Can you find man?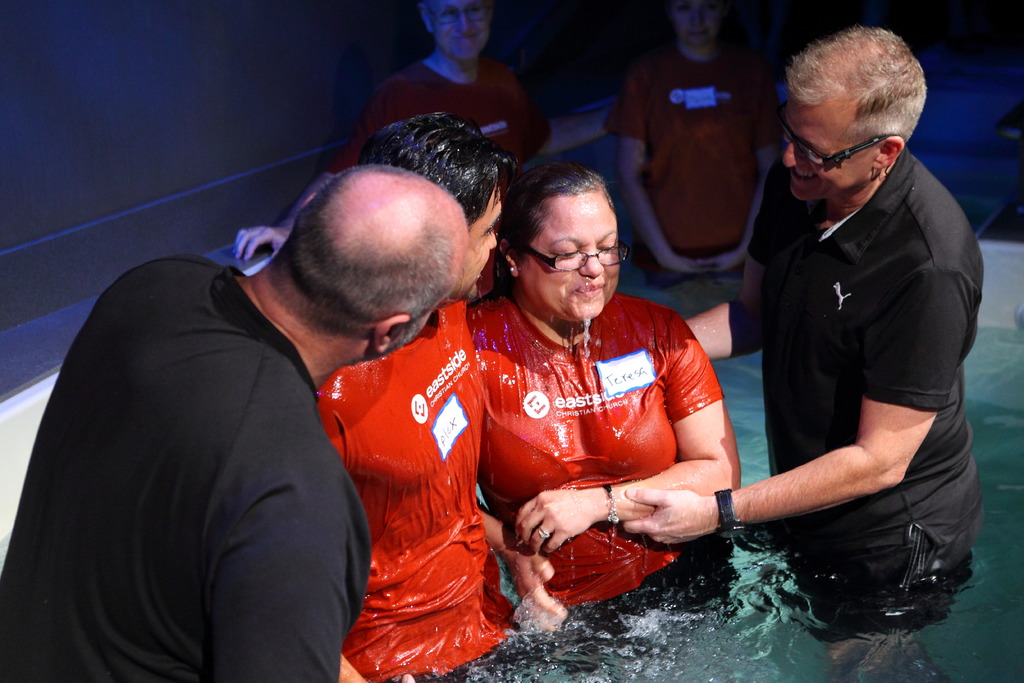
Yes, bounding box: box=[700, 33, 980, 636].
